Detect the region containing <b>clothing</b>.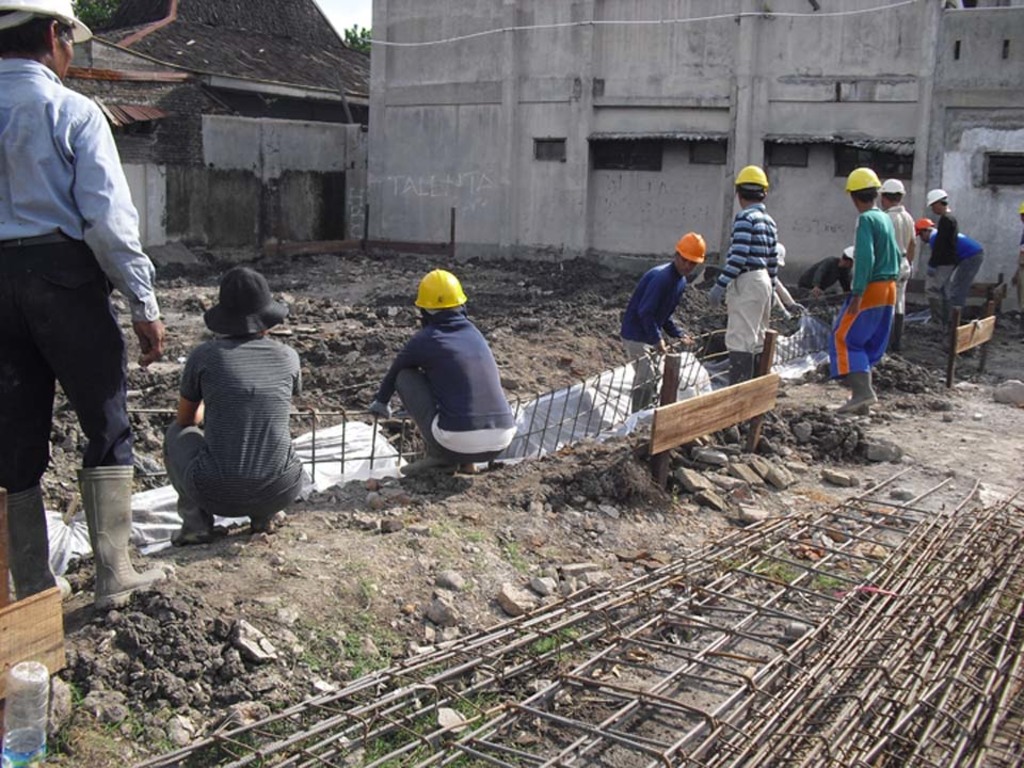
locate(923, 230, 989, 313).
